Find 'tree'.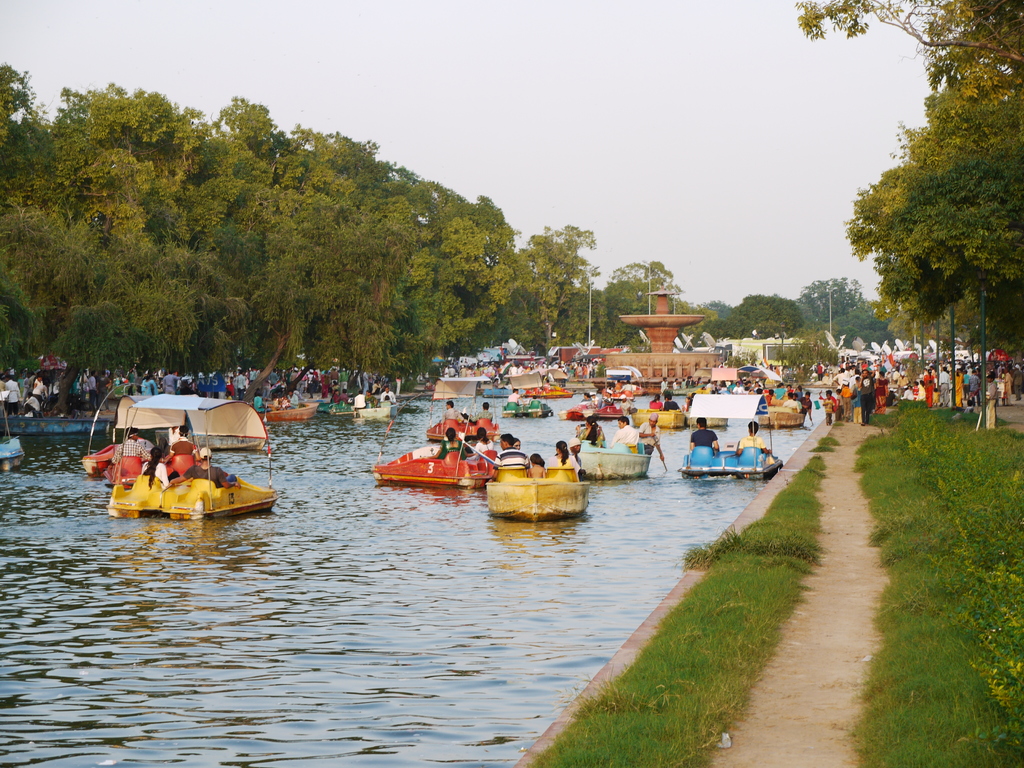
<region>702, 294, 739, 339</region>.
